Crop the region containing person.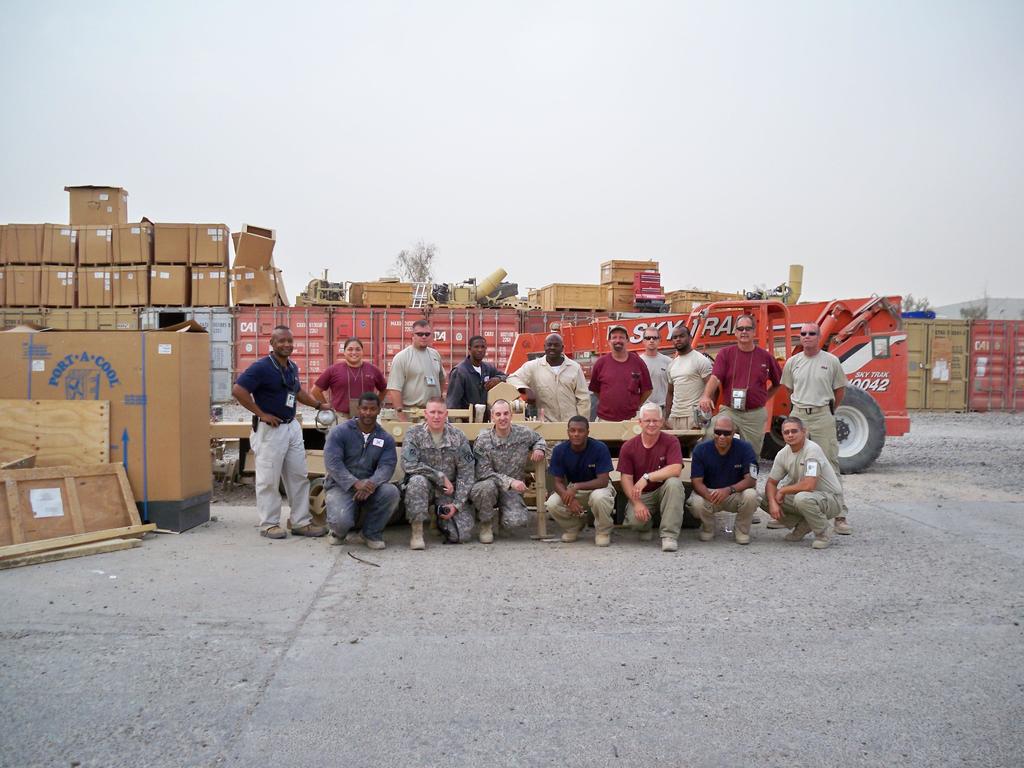
Crop region: {"left": 634, "top": 325, "right": 668, "bottom": 416}.
